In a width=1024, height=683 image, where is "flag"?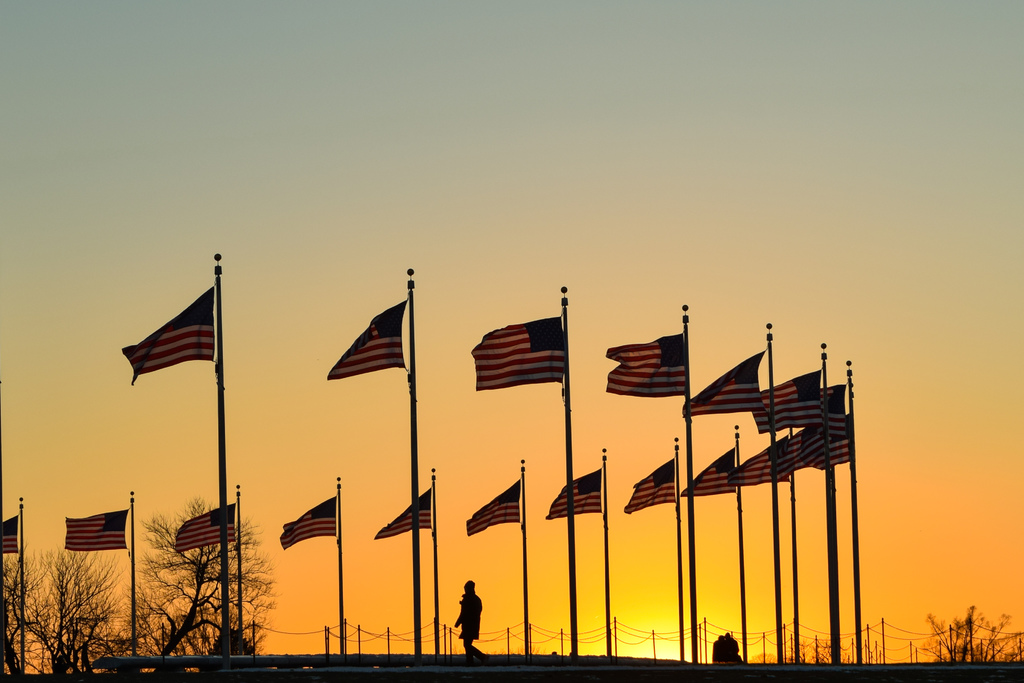
l=65, t=507, r=129, b=552.
